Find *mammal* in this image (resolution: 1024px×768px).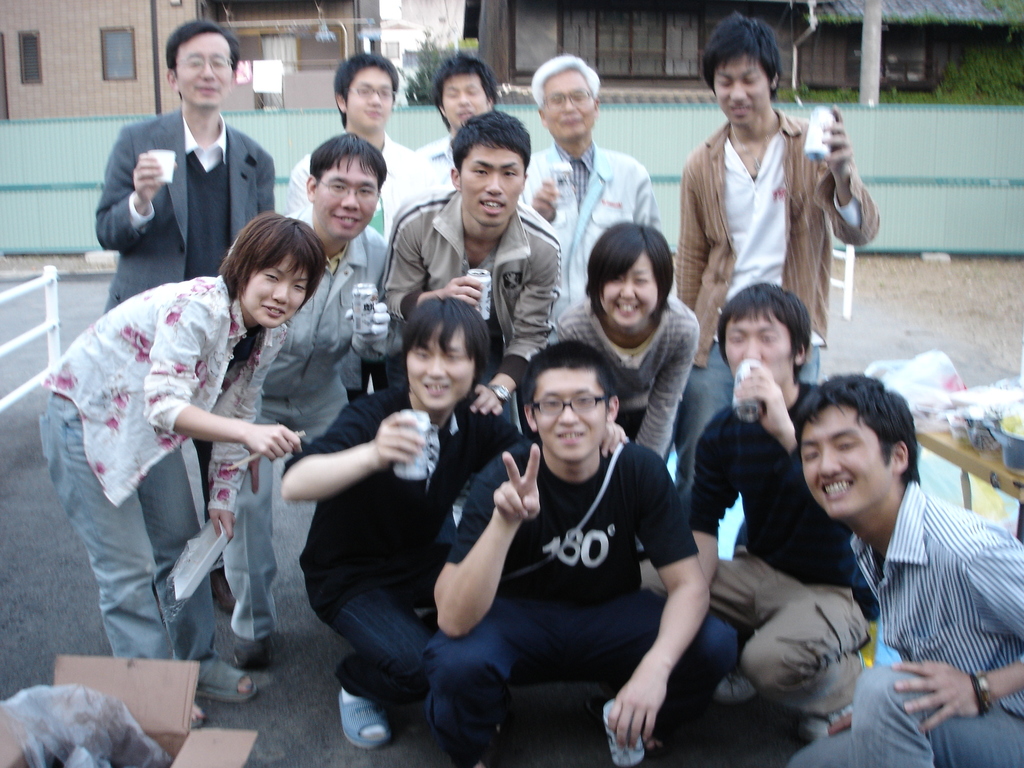
220/134/391/662.
